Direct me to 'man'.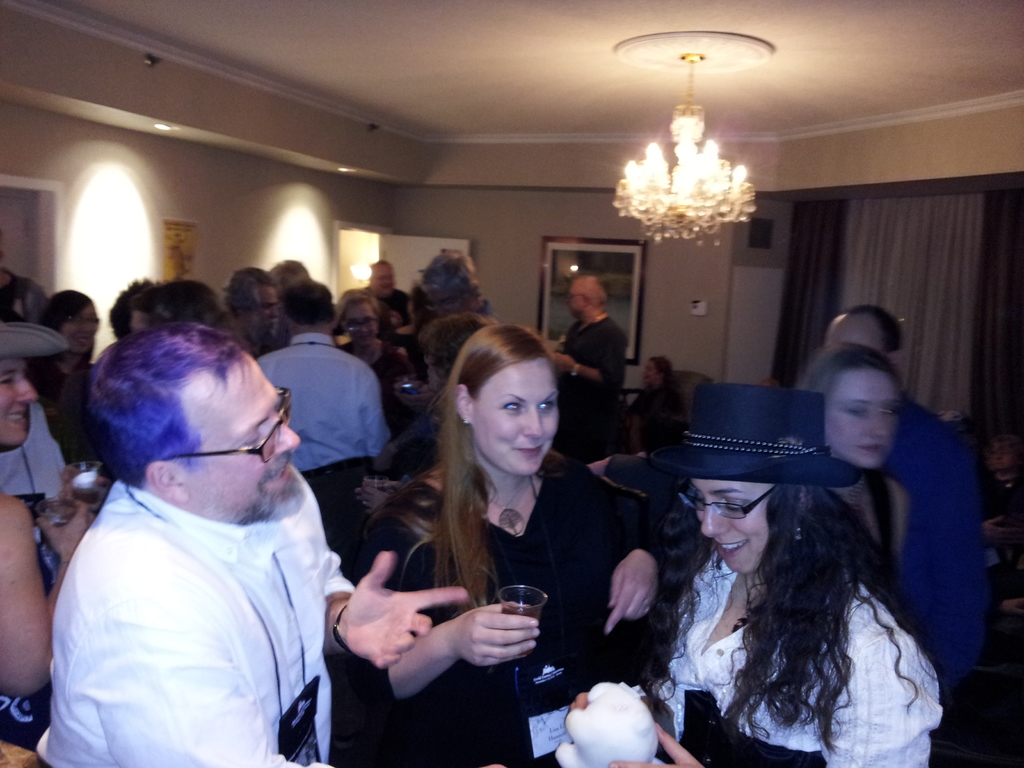
Direction: 225/266/282/364.
